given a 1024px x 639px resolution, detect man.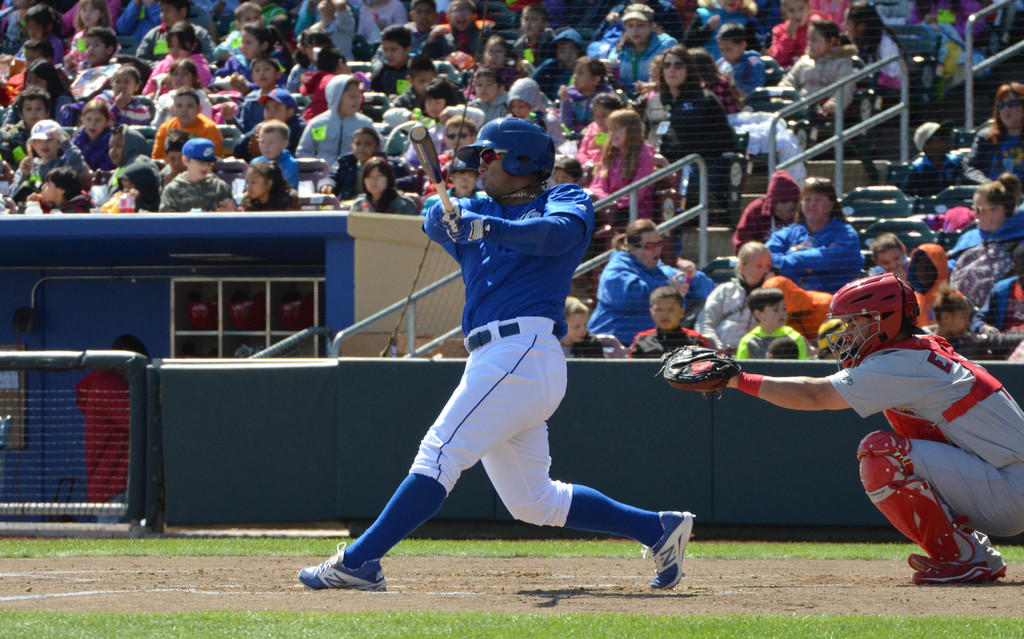
left=657, top=273, right=1023, bottom=581.
